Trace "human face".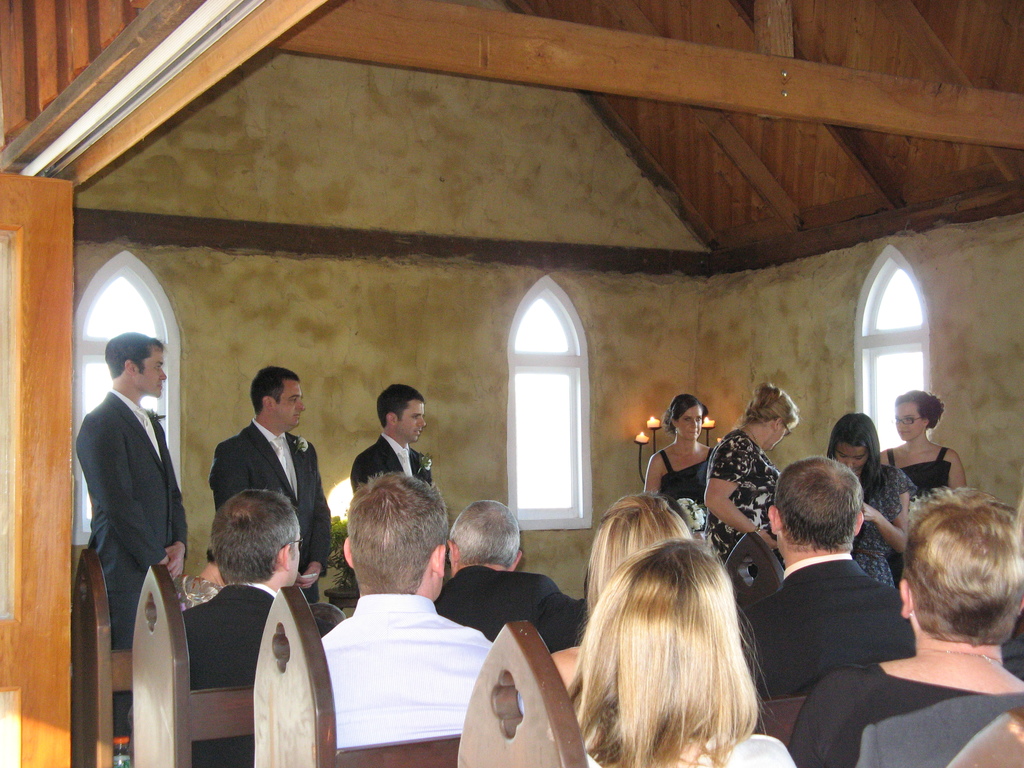
Traced to locate(895, 402, 923, 444).
